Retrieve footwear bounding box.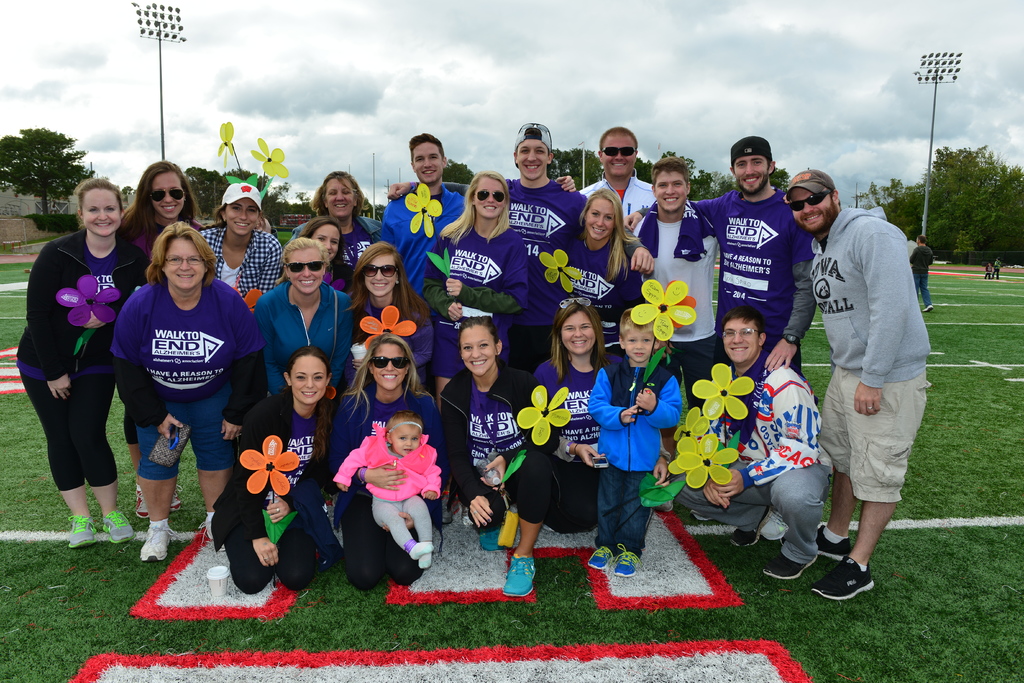
Bounding box: (x1=502, y1=552, x2=536, y2=597).
